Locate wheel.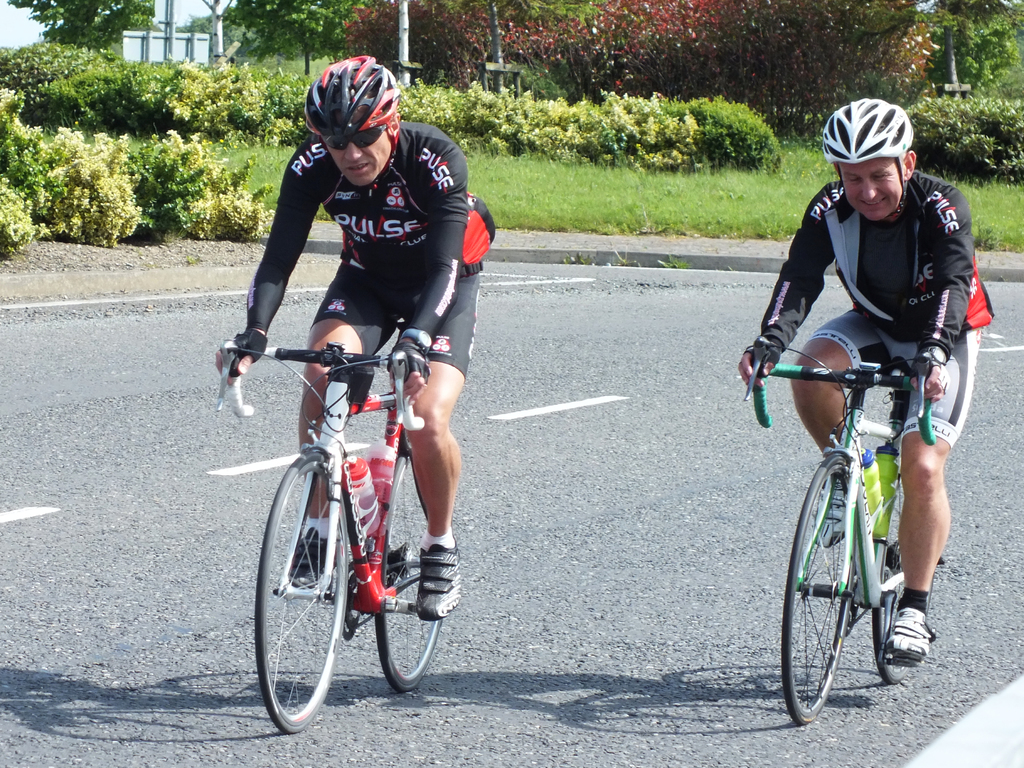
Bounding box: region(252, 456, 348, 730).
